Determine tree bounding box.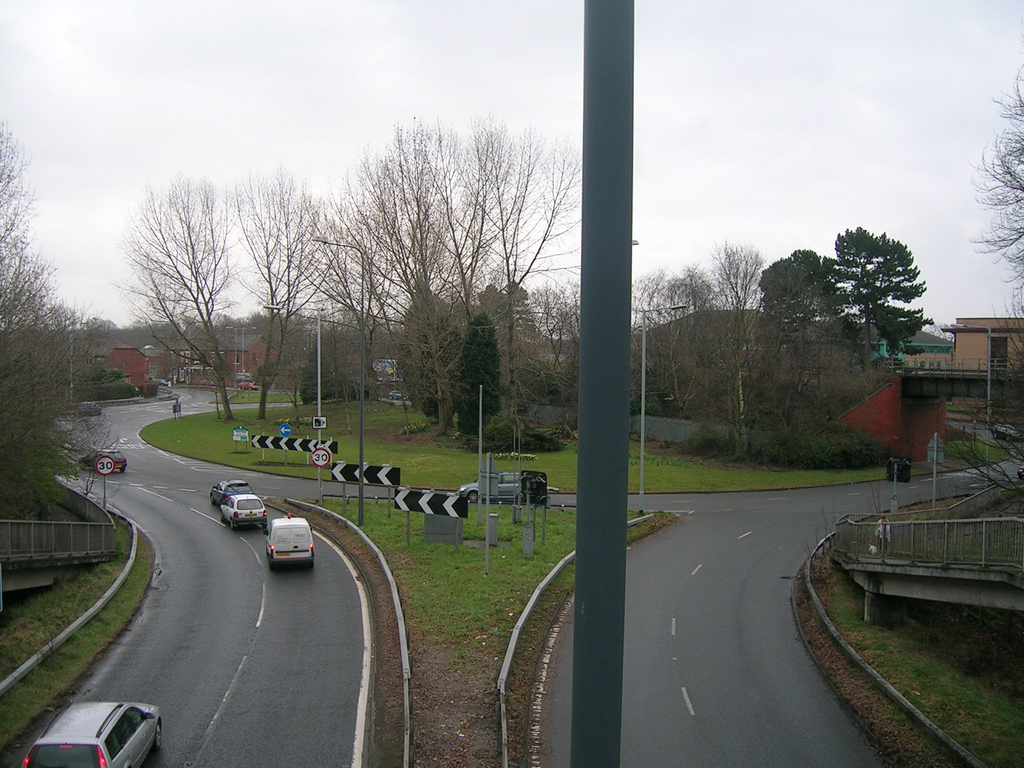
Determined: 975 64 1023 330.
